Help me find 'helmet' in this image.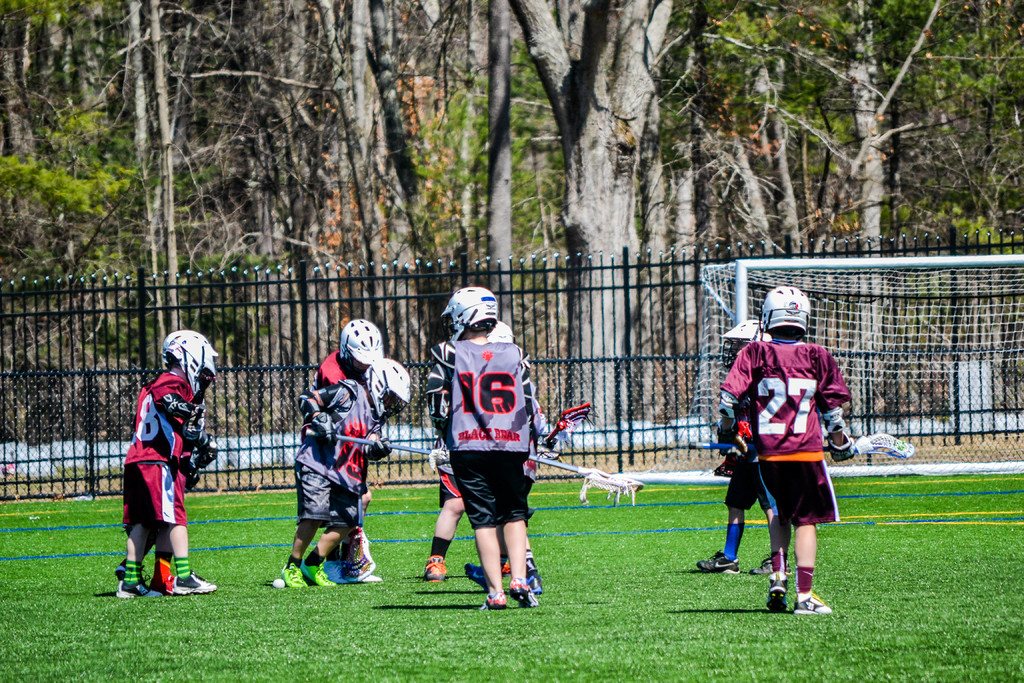
Found it: select_region(716, 319, 766, 340).
